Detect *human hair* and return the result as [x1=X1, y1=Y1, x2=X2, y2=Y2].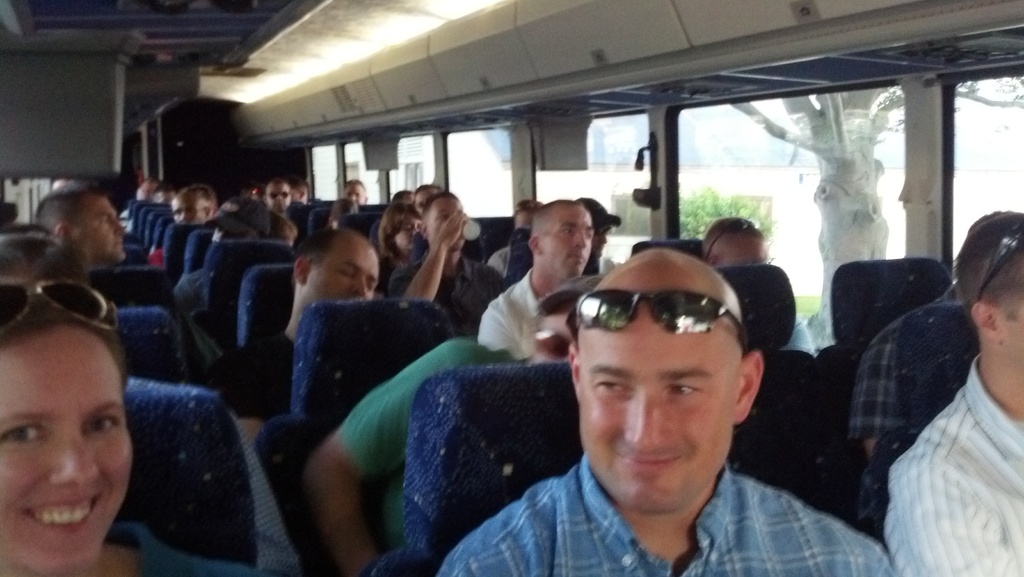
[x1=344, y1=180, x2=370, y2=196].
